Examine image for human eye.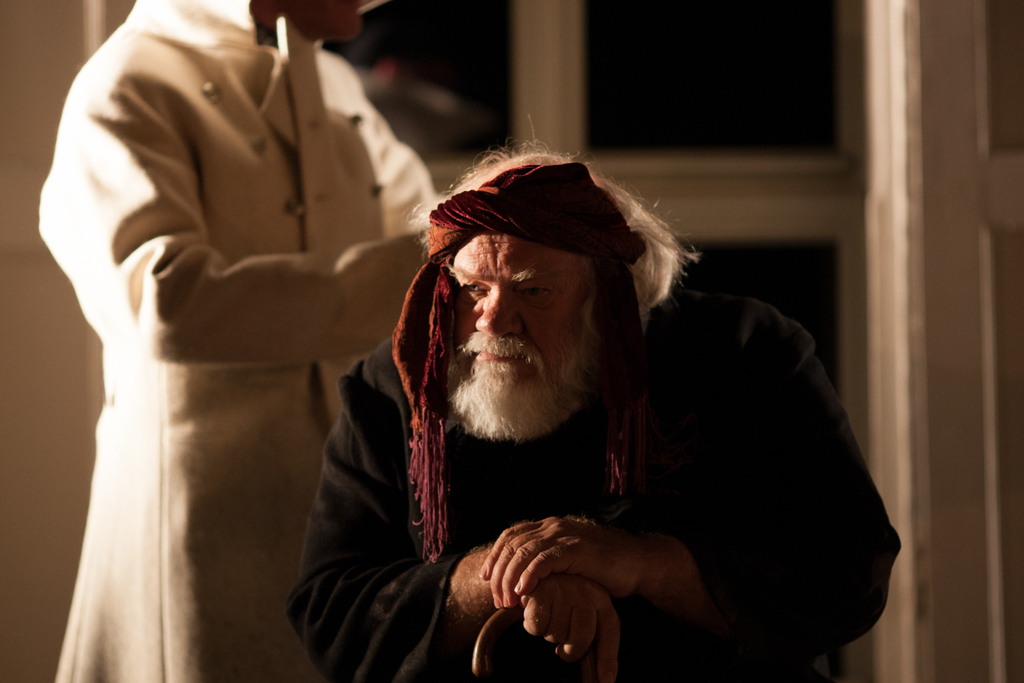
Examination result: {"x1": 516, "y1": 281, "x2": 561, "y2": 299}.
